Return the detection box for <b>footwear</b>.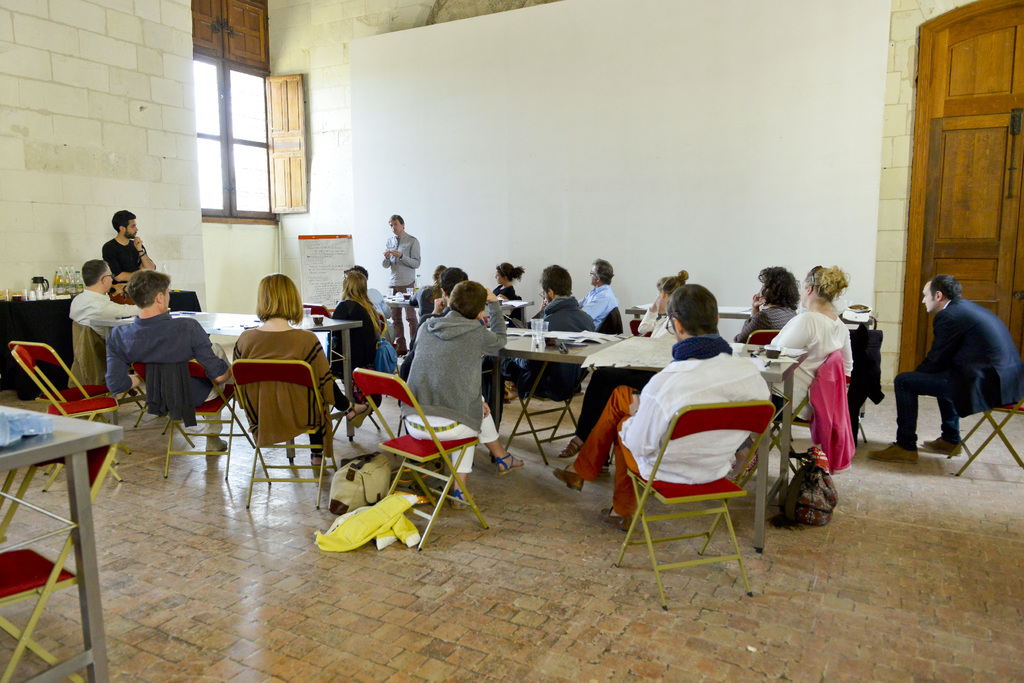
[x1=305, y1=451, x2=321, y2=472].
